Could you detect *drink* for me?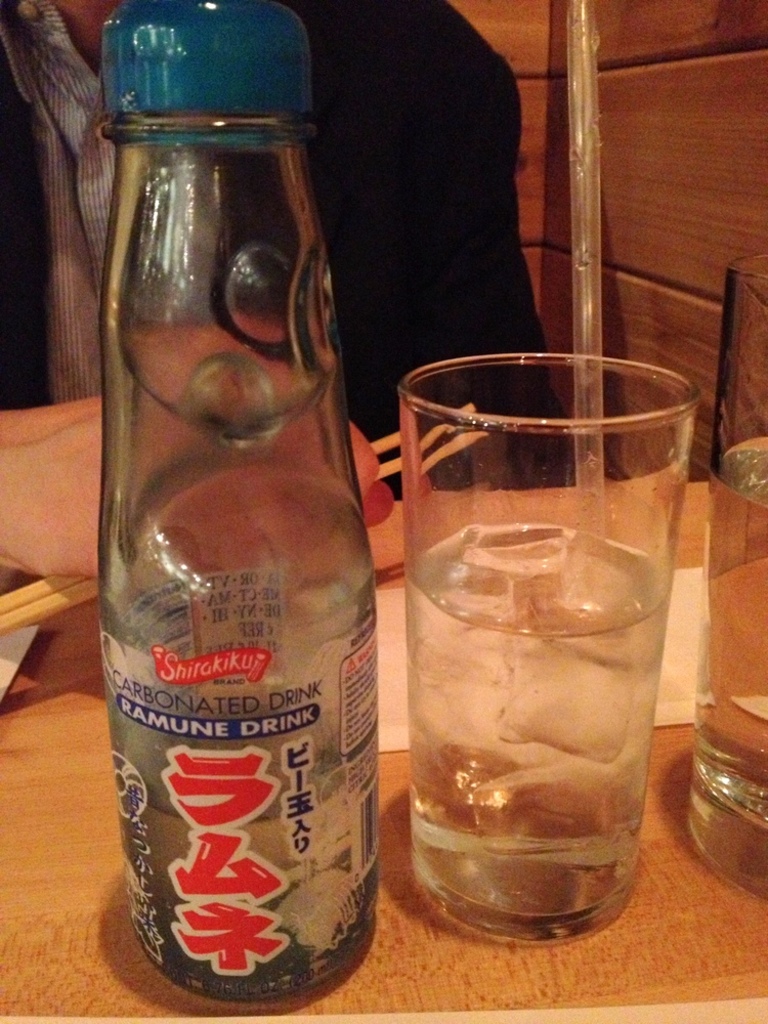
Detection result: (left=701, top=434, right=766, bottom=821).
